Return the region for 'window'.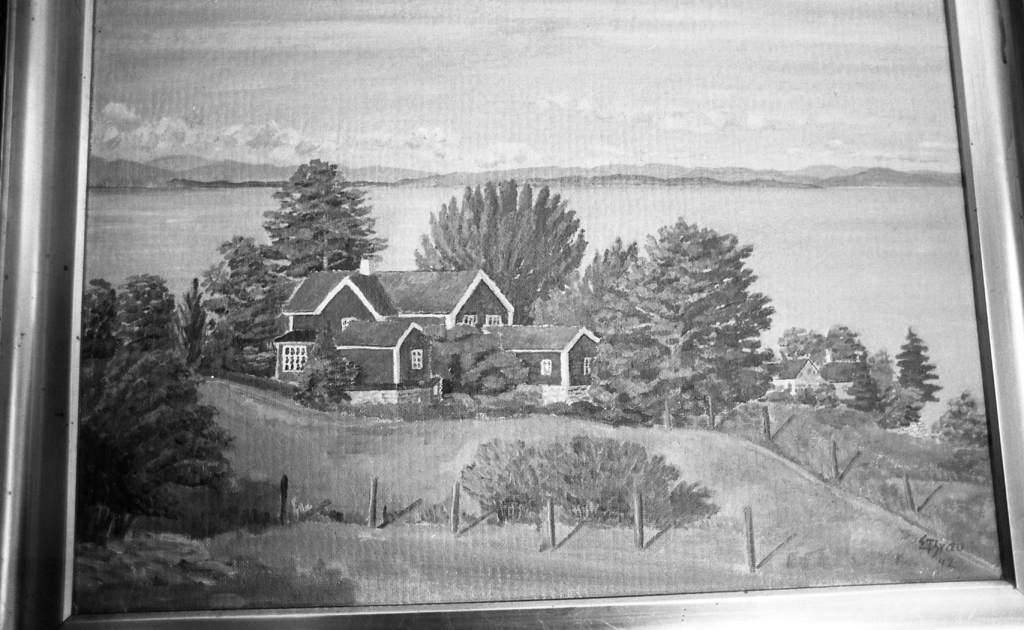
{"x1": 582, "y1": 358, "x2": 594, "y2": 378}.
